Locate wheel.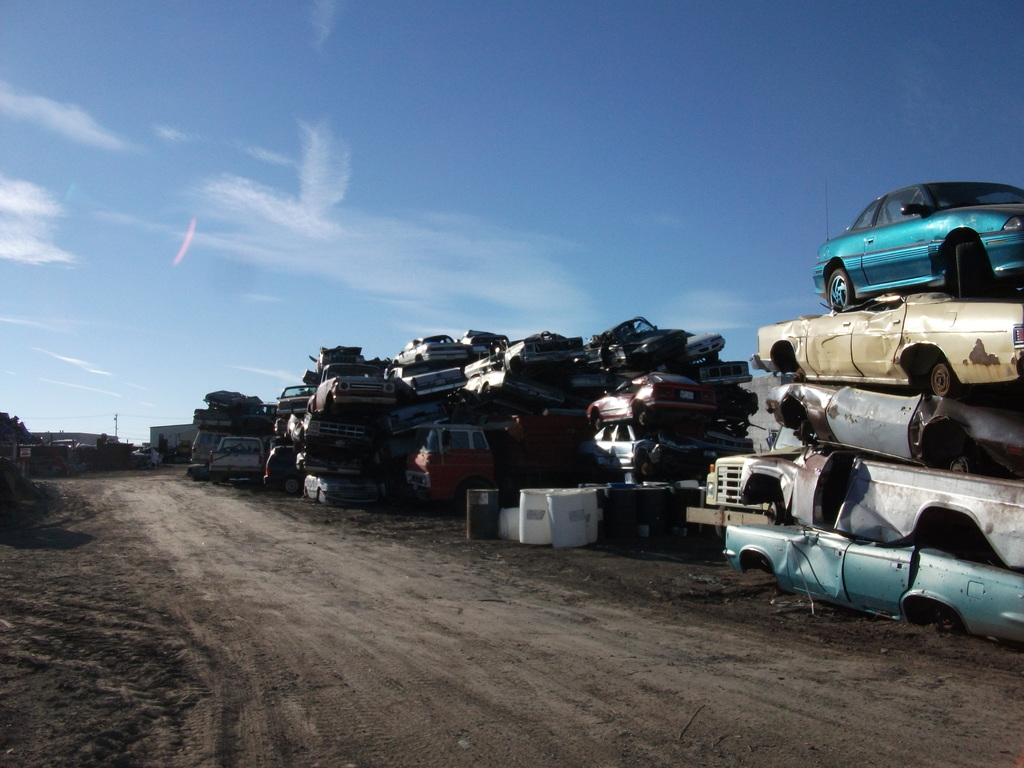
Bounding box: region(826, 269, 854, 311).
